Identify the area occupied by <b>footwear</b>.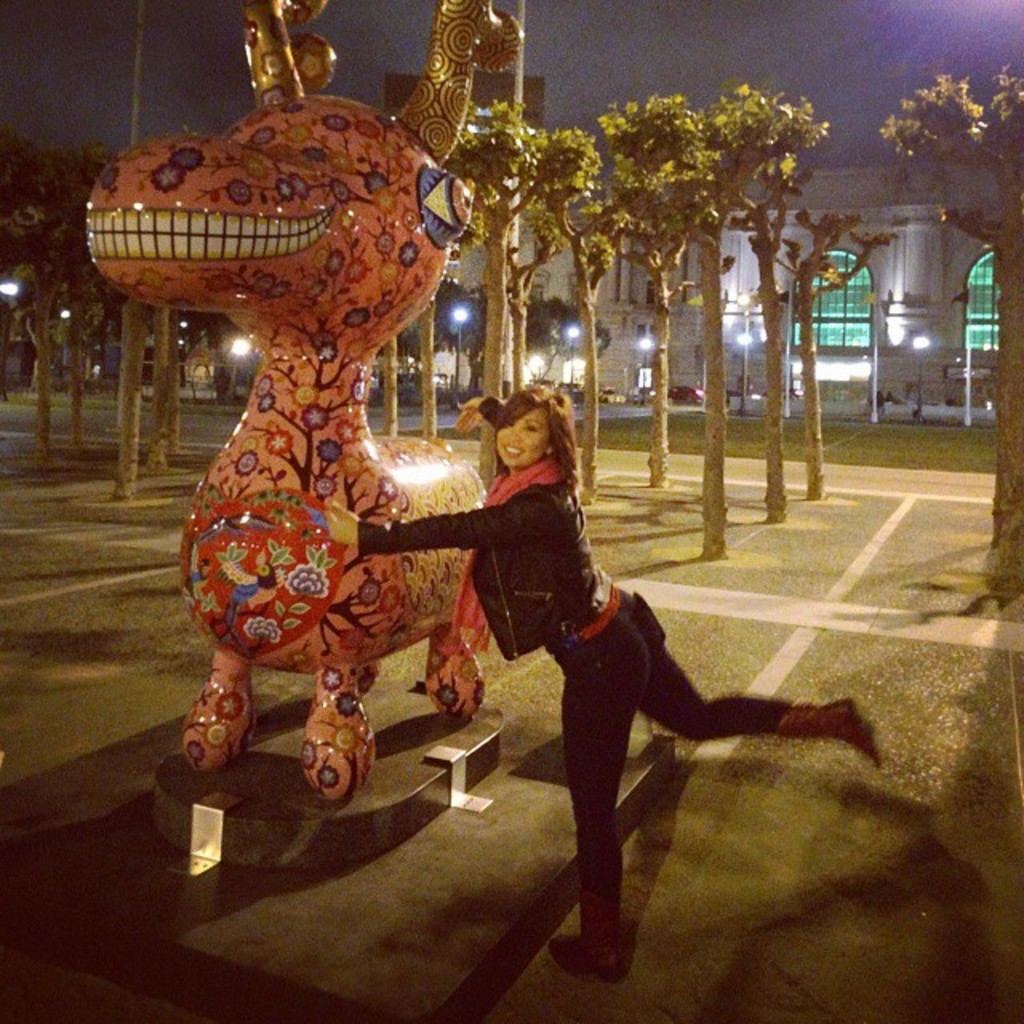
Area: [left=774, top=701, right=883, bottom=773].
